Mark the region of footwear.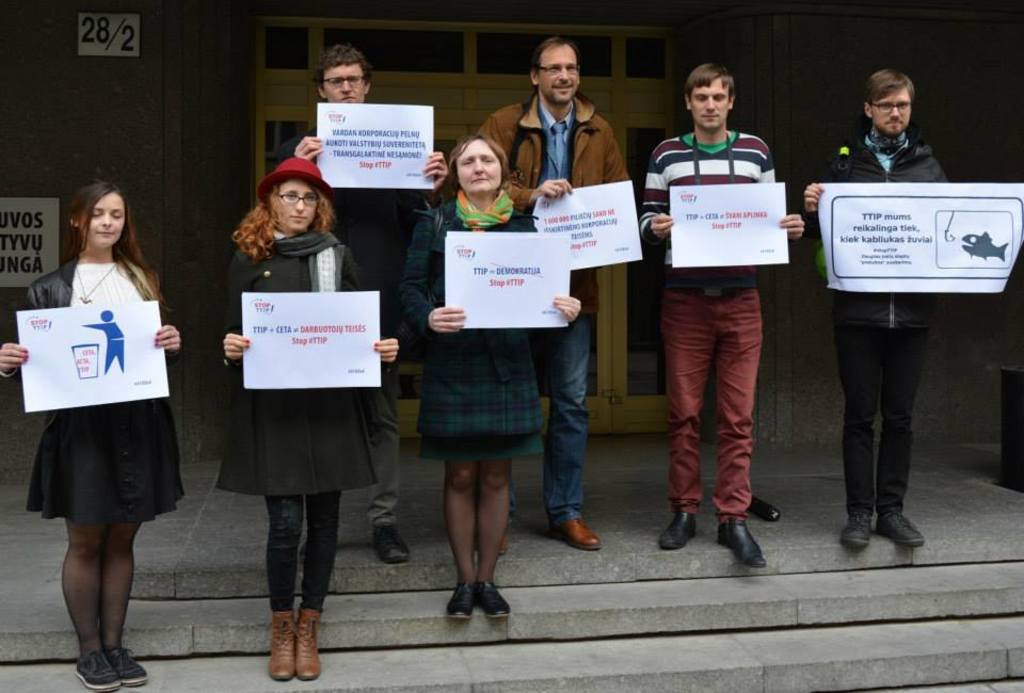
Region: 267,609,287,678.
